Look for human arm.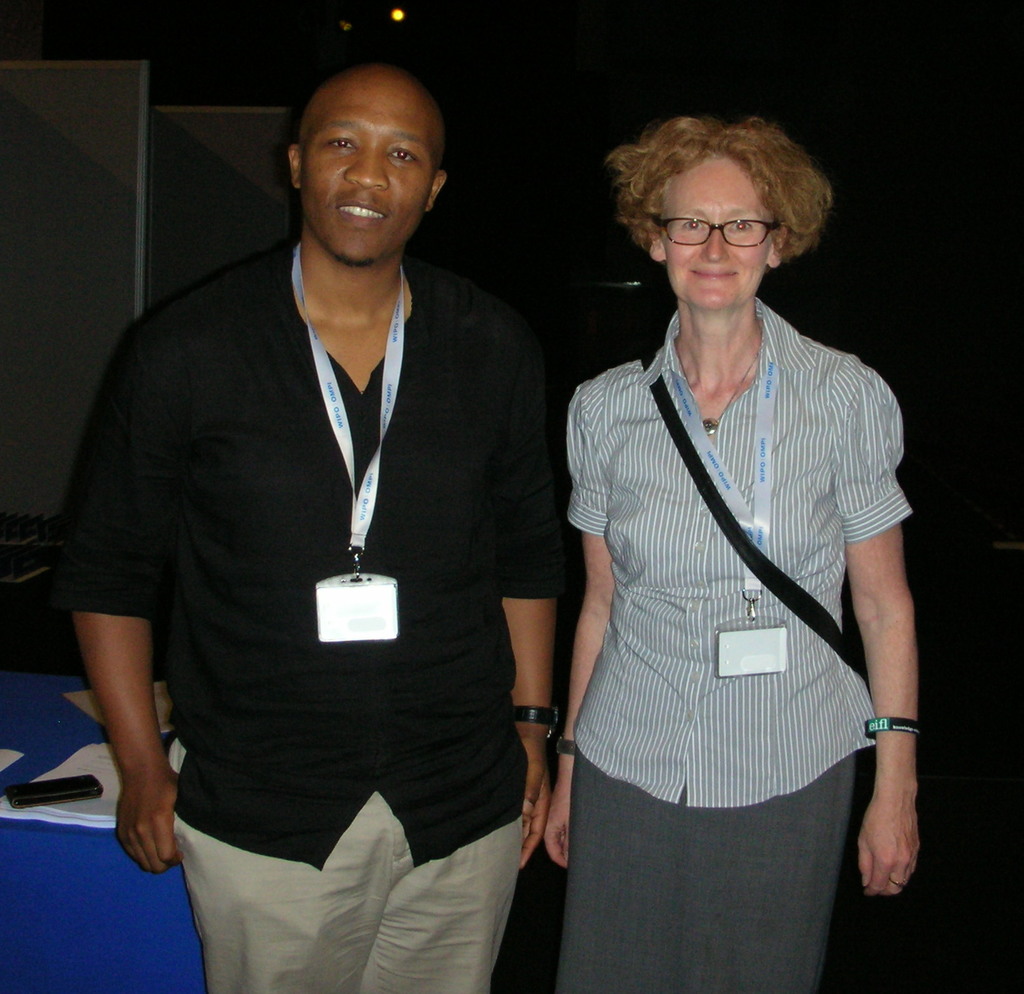
Found: bbox=(853, 448, 954, 932).
